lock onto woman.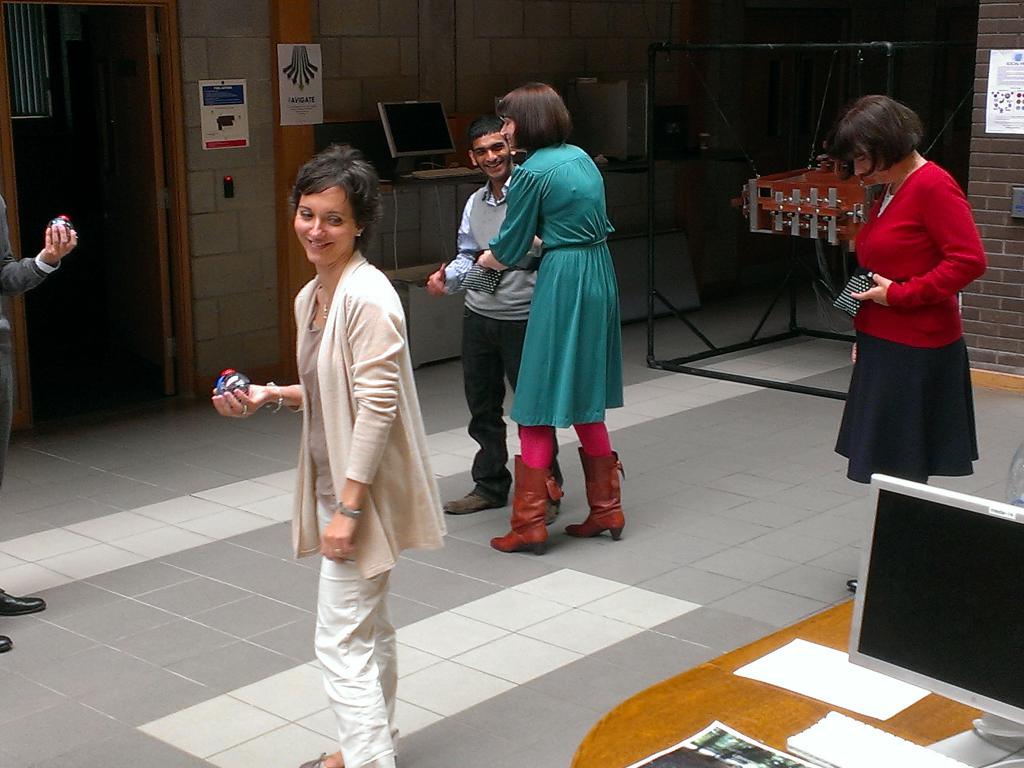
Locked: (470, 84, 637, 552).
